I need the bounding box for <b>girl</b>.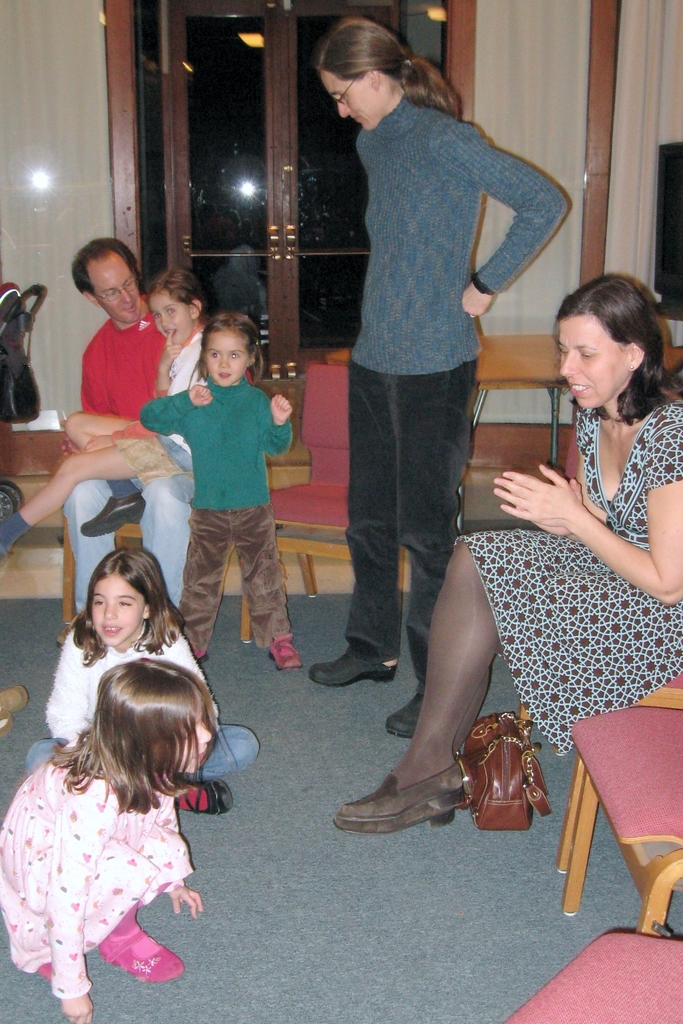
Here it is: left=0, top=272, right=210, bottom=559.
